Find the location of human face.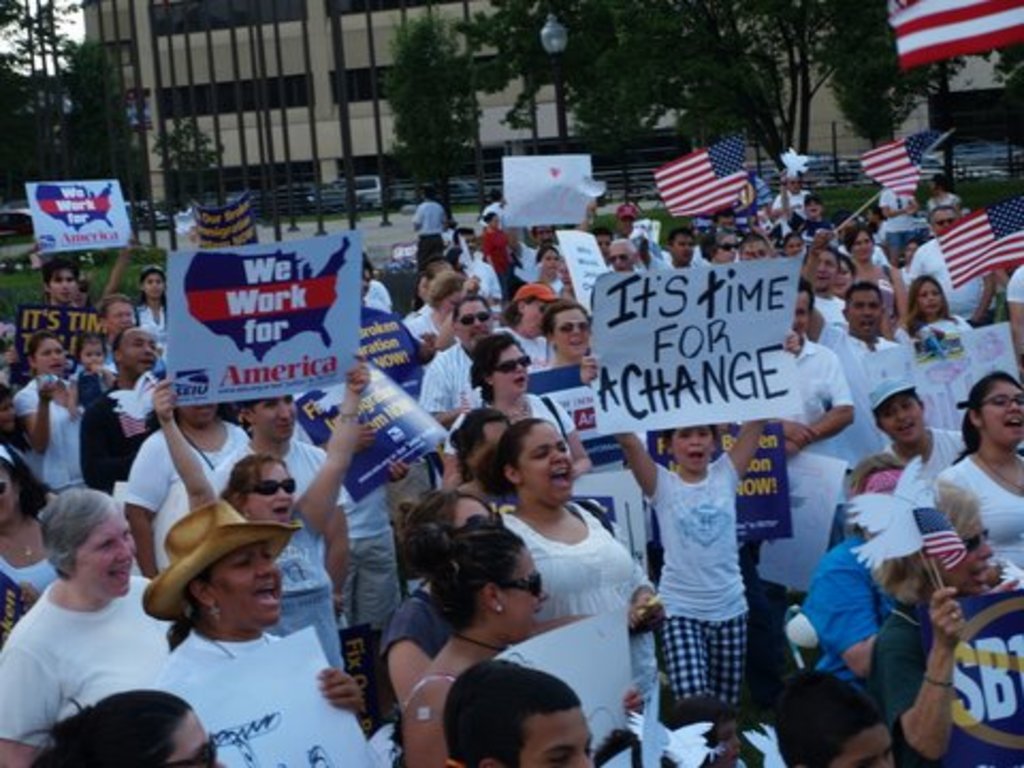
Location: x1=798 y1=292 x2=811 y2=331.
